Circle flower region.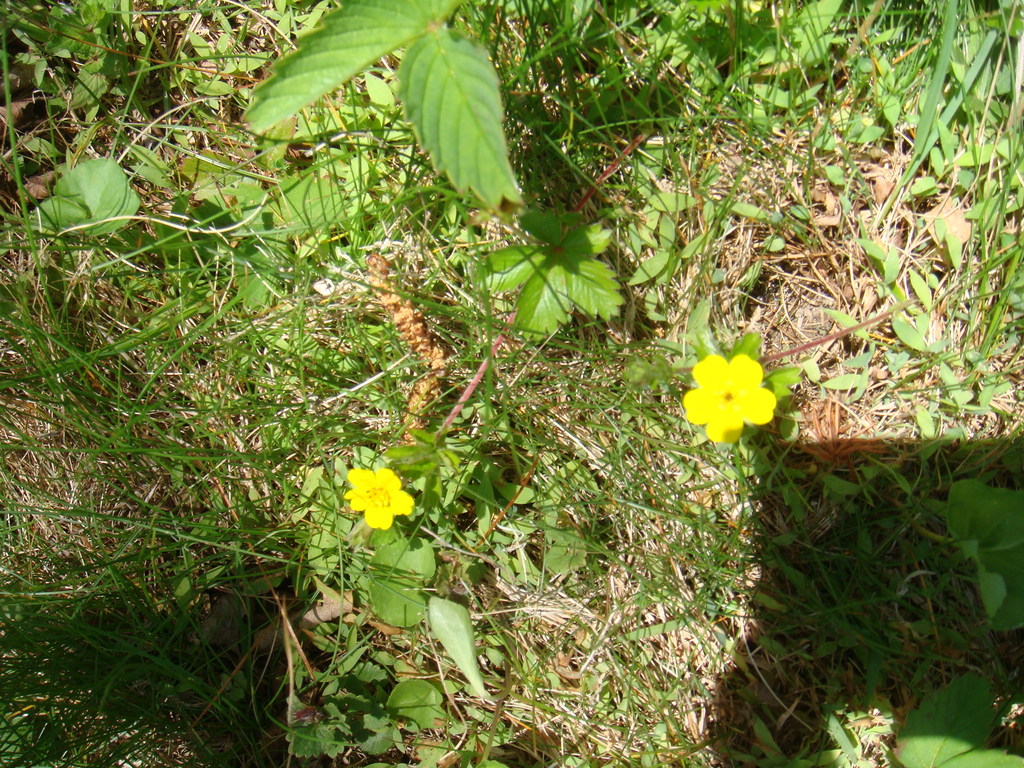
Region: (left=340, top=463, right=413, bottom=532).
